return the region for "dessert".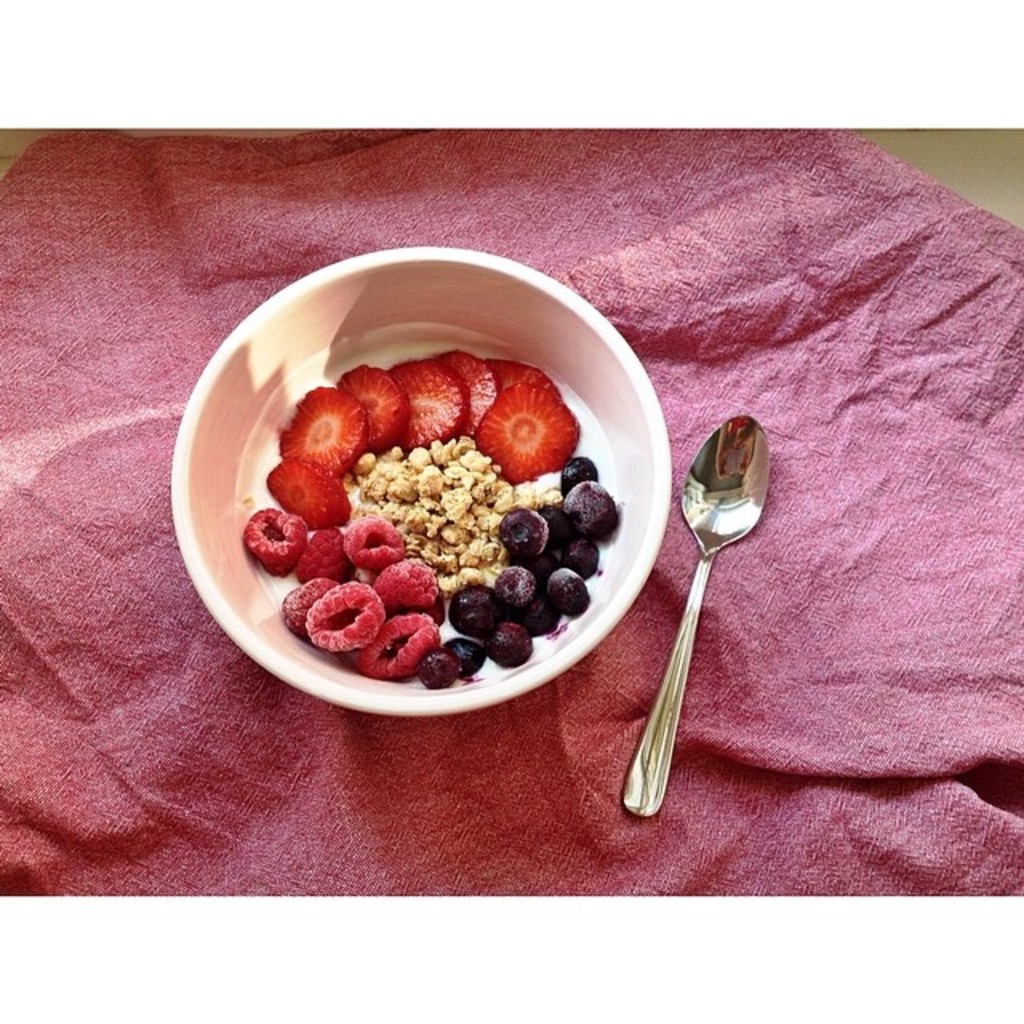
301, 579, 390, 648.
